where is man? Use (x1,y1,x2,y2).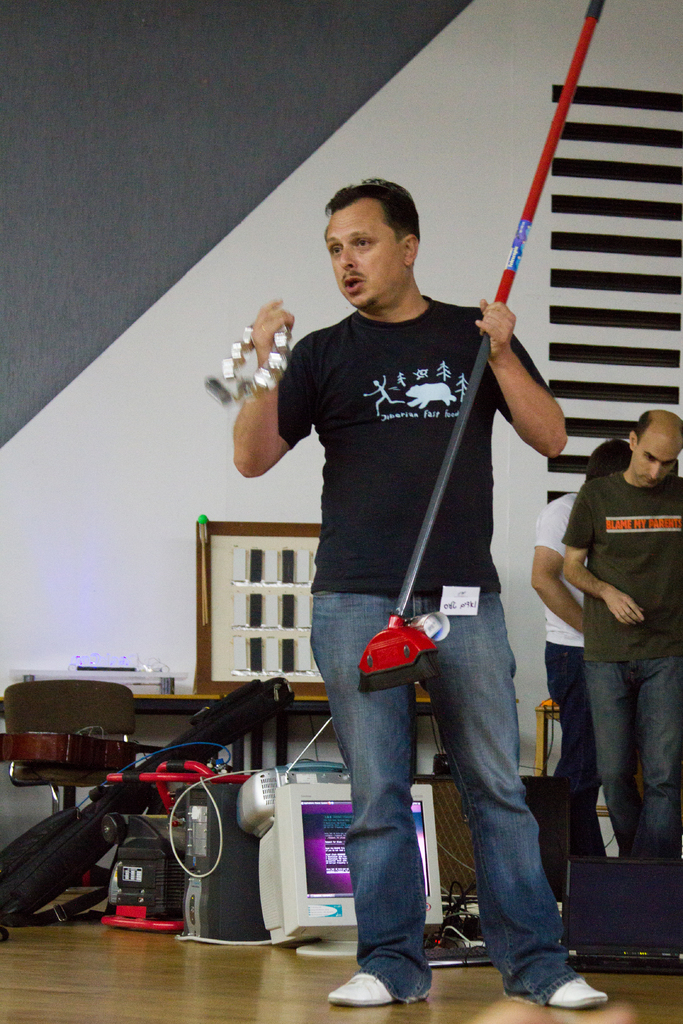
(522,444,629,868).
